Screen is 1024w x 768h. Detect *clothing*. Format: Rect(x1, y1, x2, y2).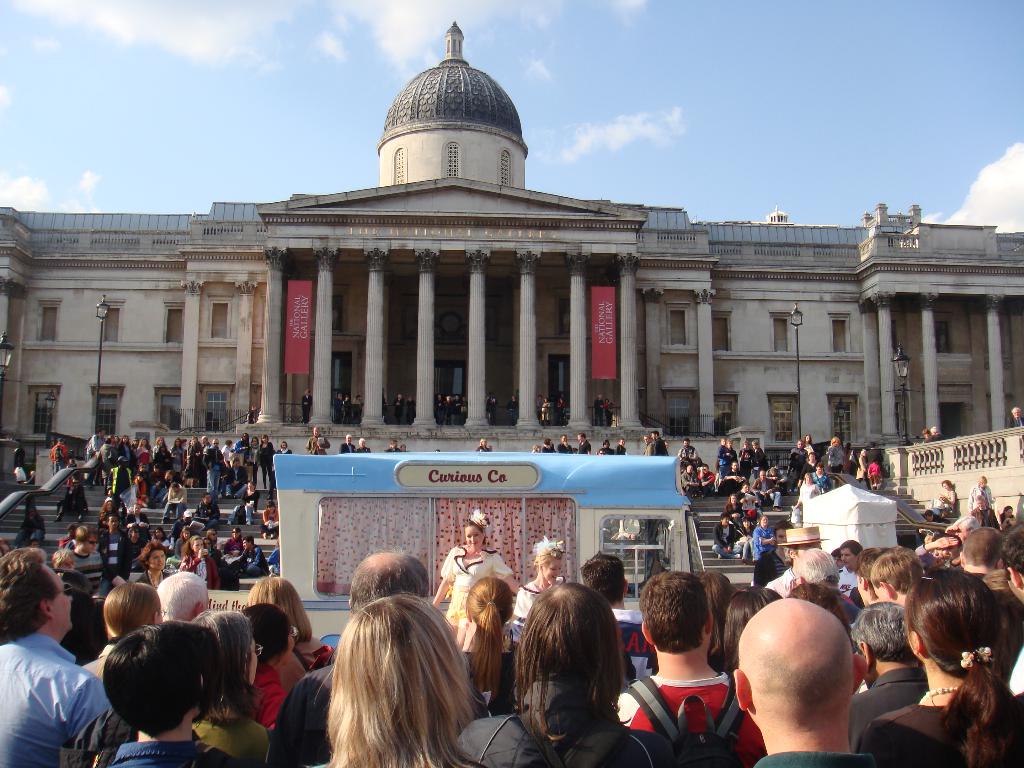
Rect(154, 538, 172, 548).
